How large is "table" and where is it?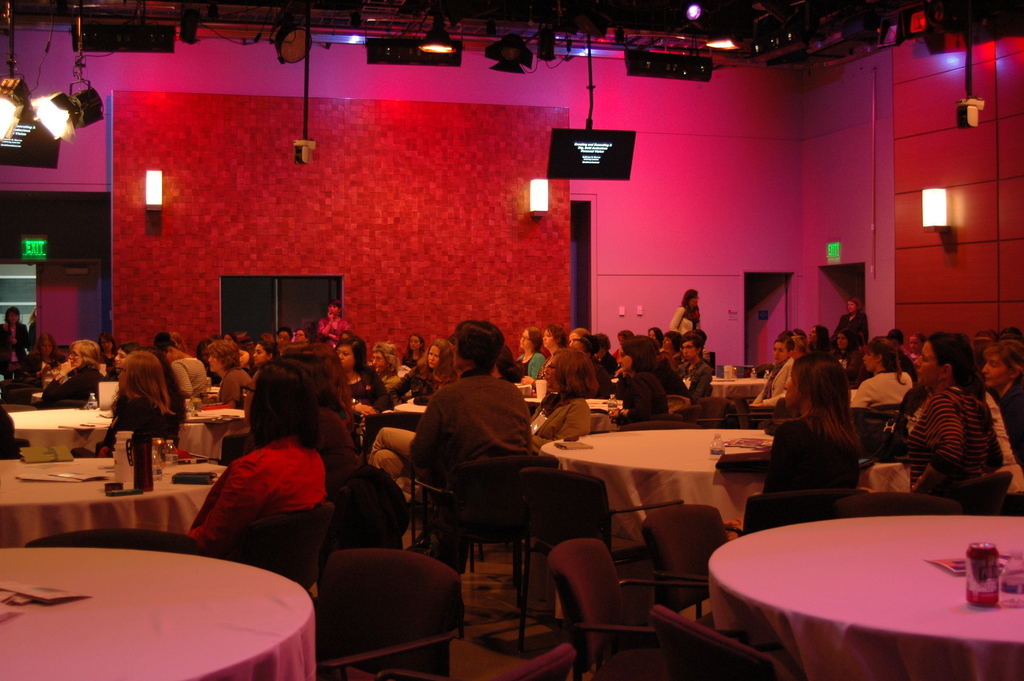
Bounding box: [0,459,227,548].
